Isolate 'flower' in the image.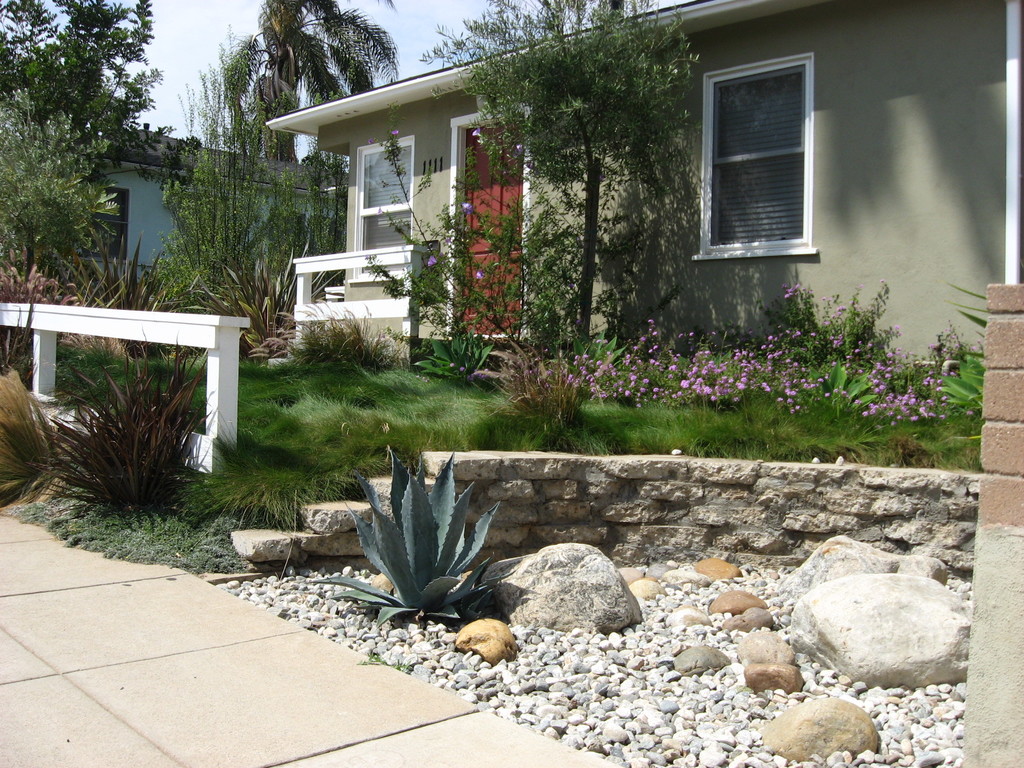
Isolated region: x1=472 y1=264 x2=486 y2=278.
